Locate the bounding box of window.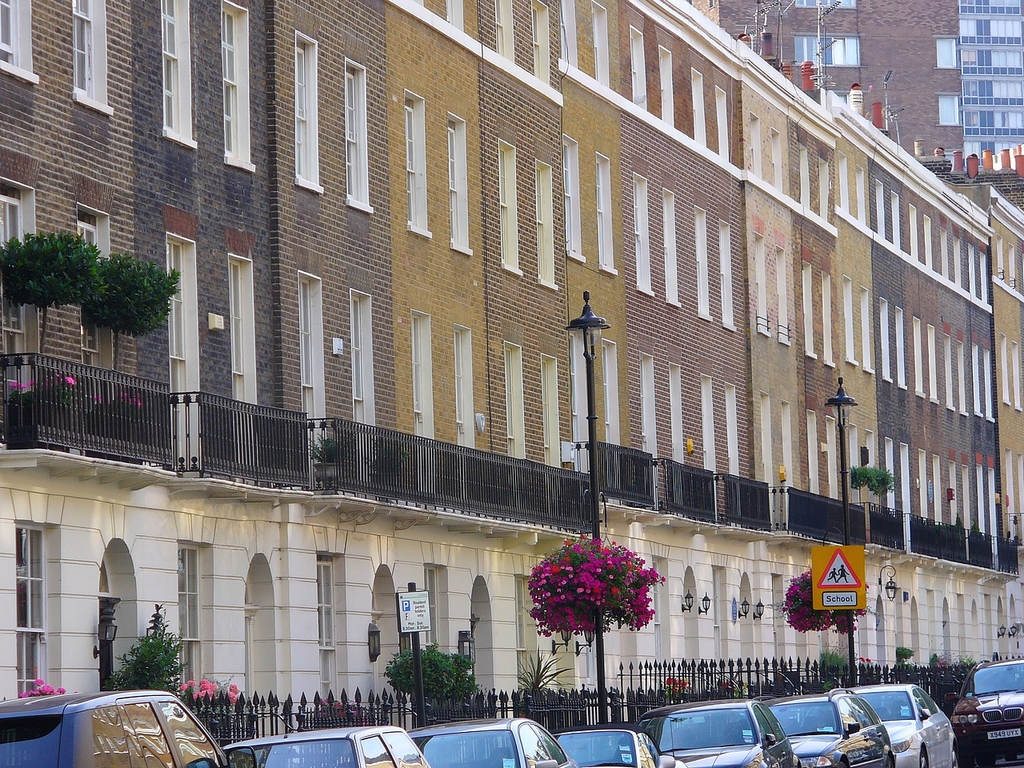
Bounding box: locate(984, 352, 992, 419).
